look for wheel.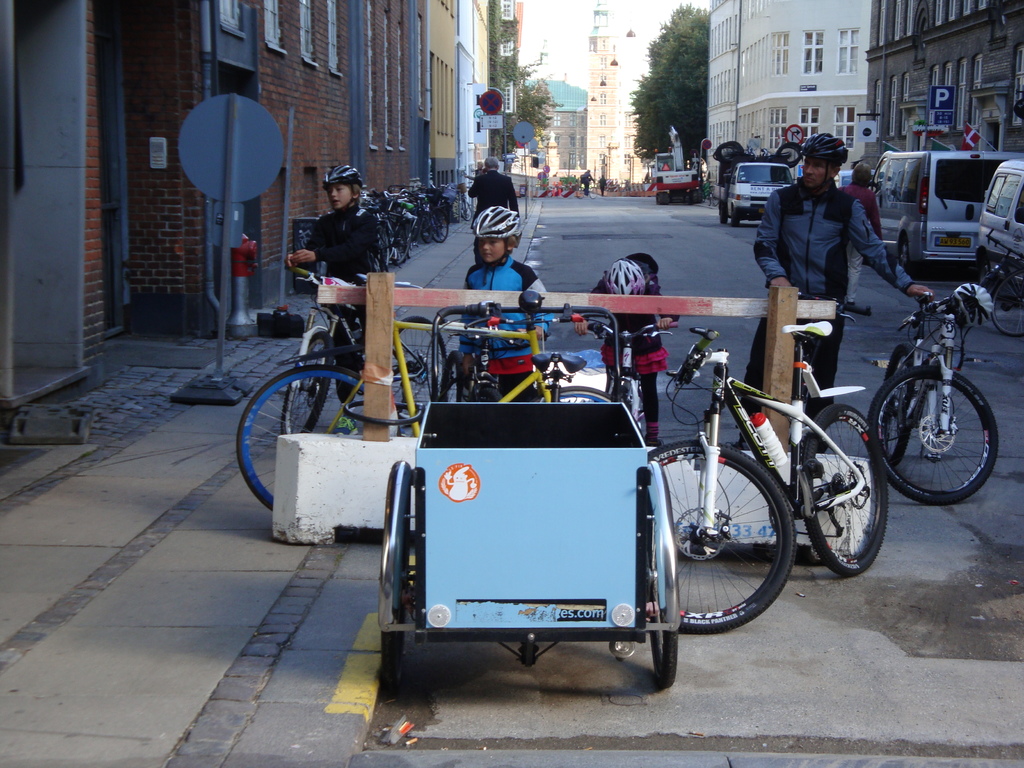
Found: x1=376, y1=631, x2=397, y2=689.
